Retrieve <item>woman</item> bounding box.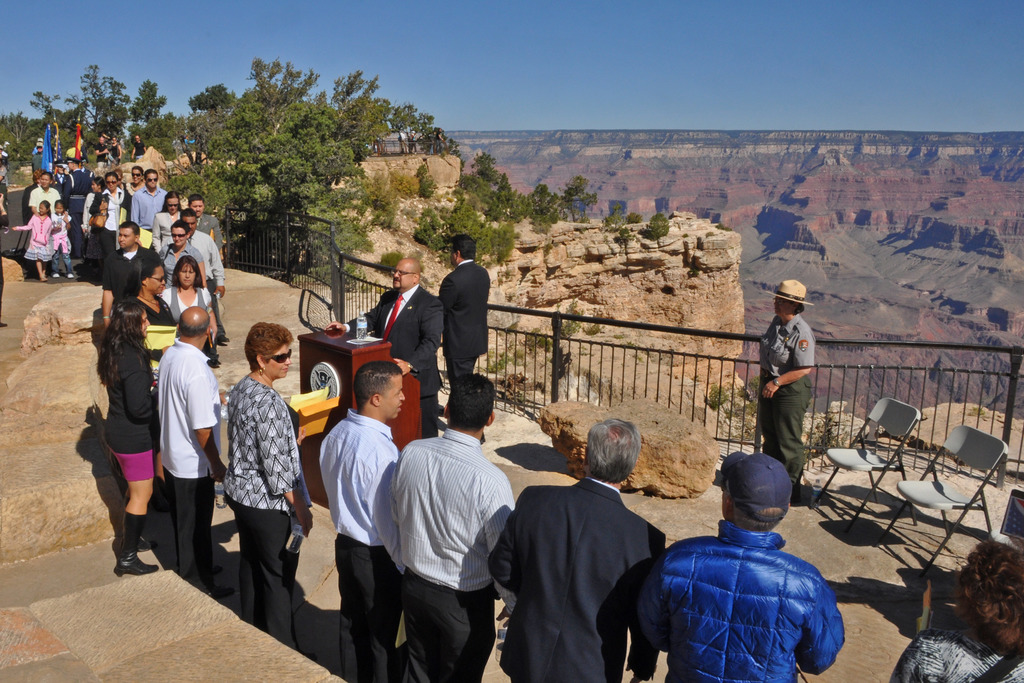
Bounding box: BBox(83, 176, 103, 237).
